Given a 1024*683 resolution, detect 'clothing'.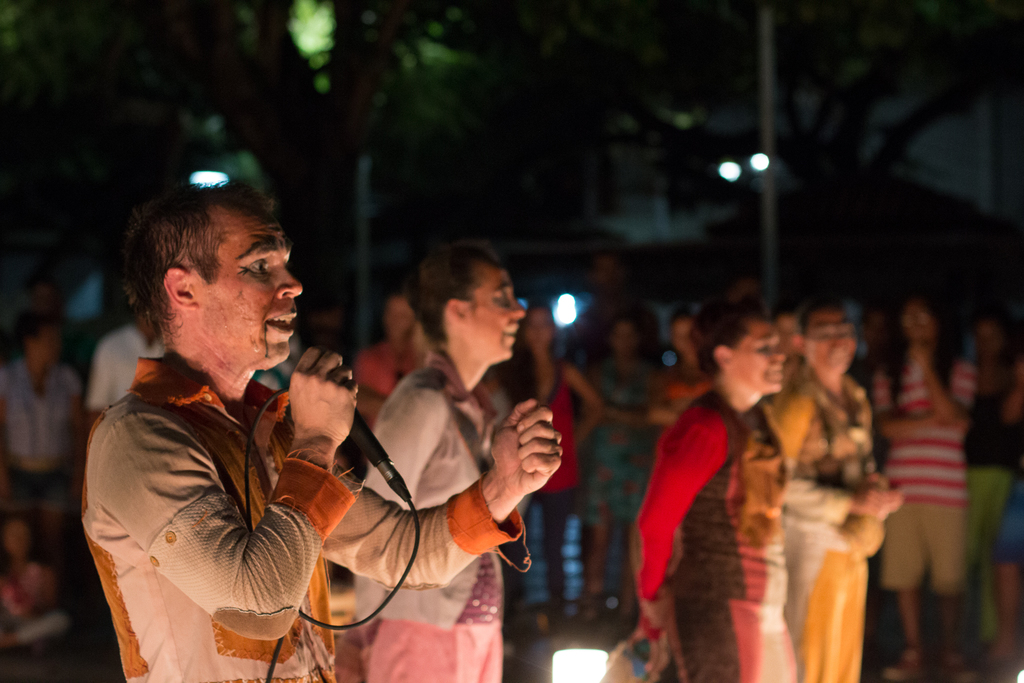
0, 561, 71, 646.
